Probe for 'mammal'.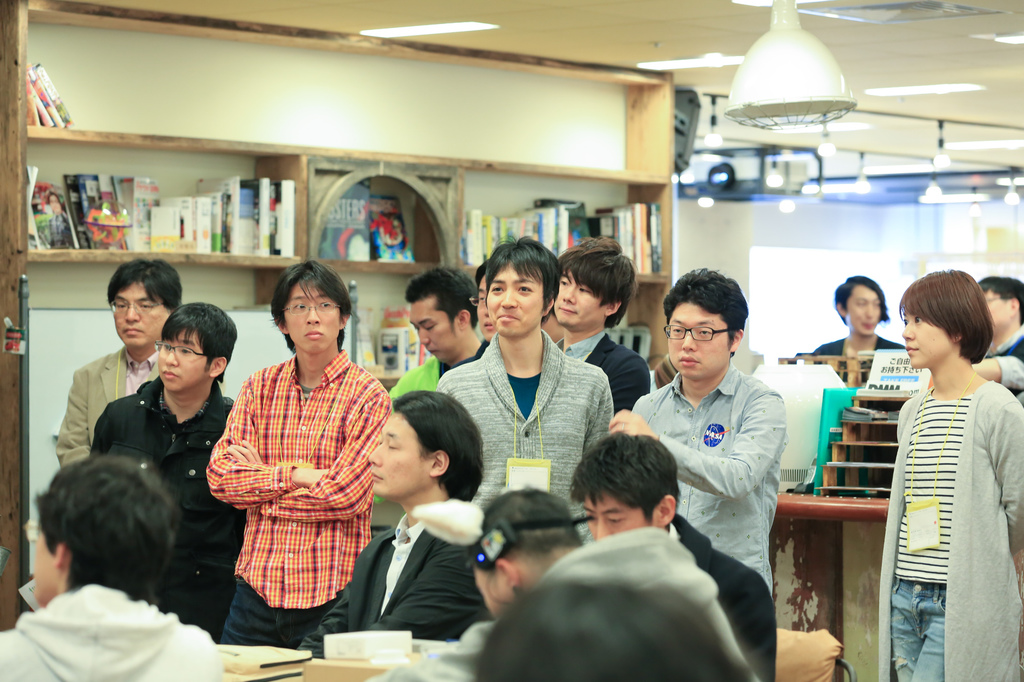
Probe result: crop(376, 260, 488, 504).
